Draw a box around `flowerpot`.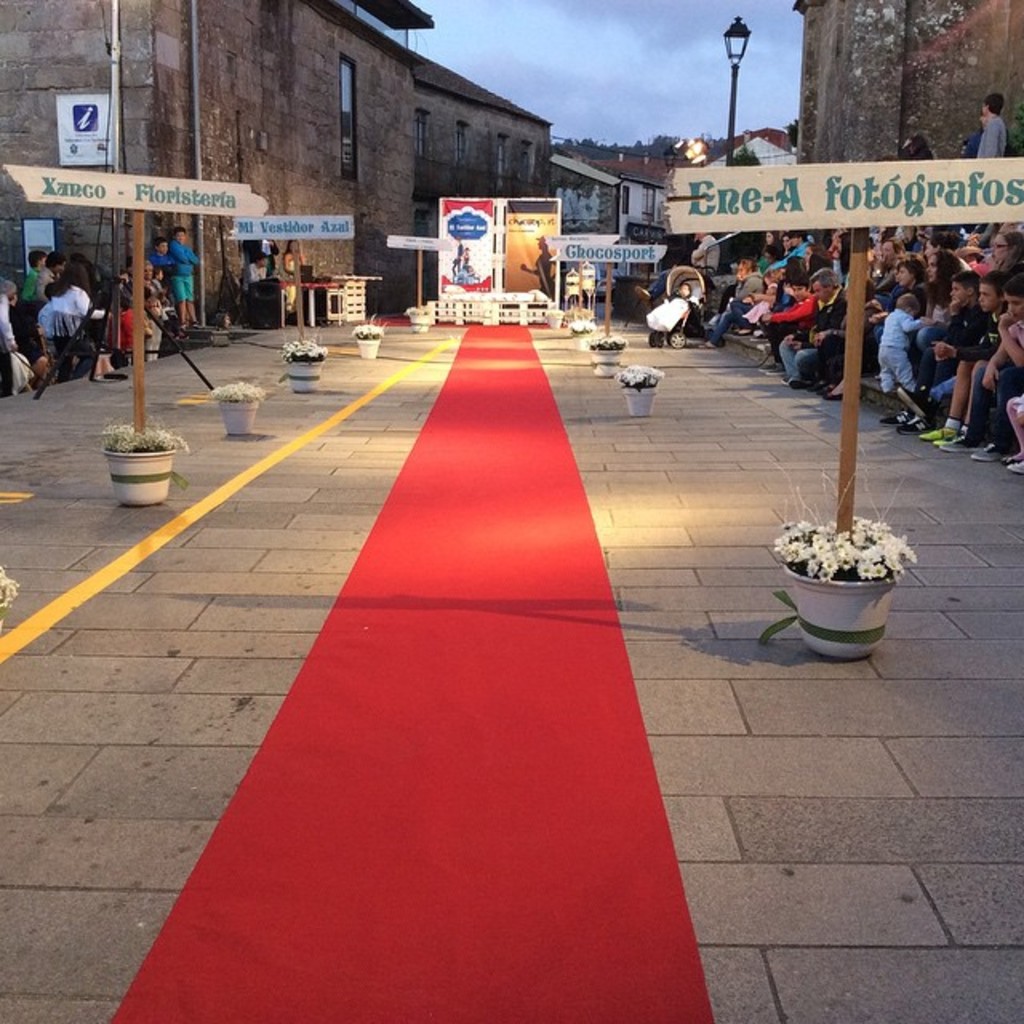
l=622, t=382, r=659, b=418.
